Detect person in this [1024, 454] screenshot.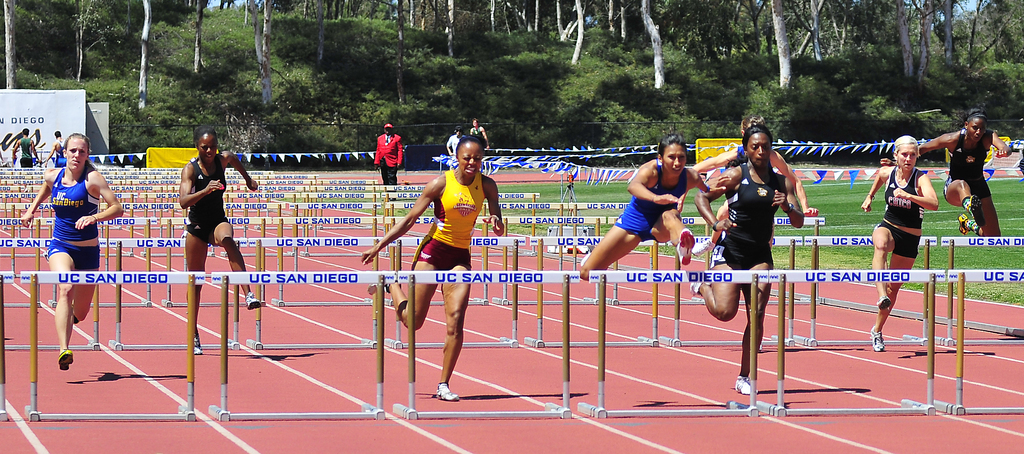
Detection: 687 127 804 393.
